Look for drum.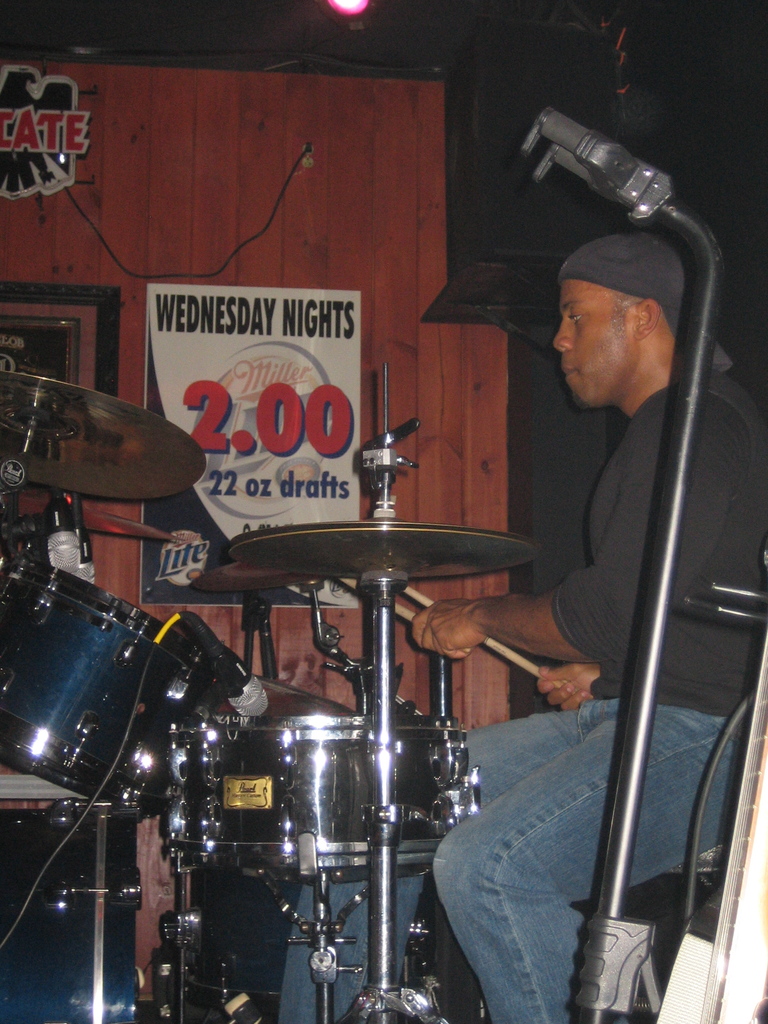
Found: {"left": 189, "top": 867, "right": 302, "bottom": 1005}.
